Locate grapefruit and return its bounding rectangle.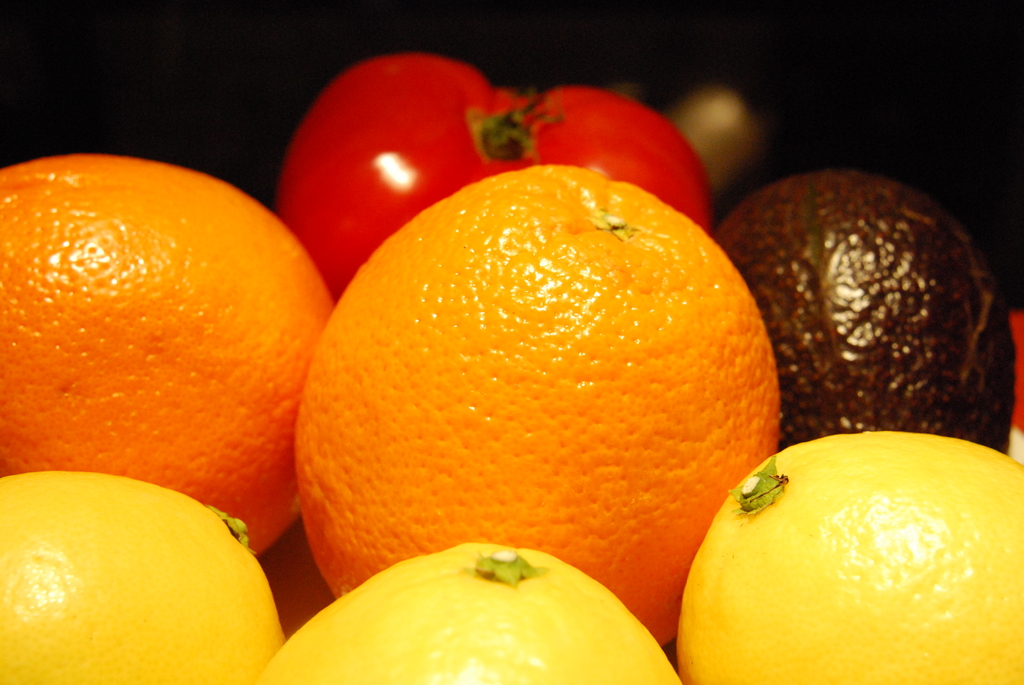
rect(294, 162, 781, 651).
